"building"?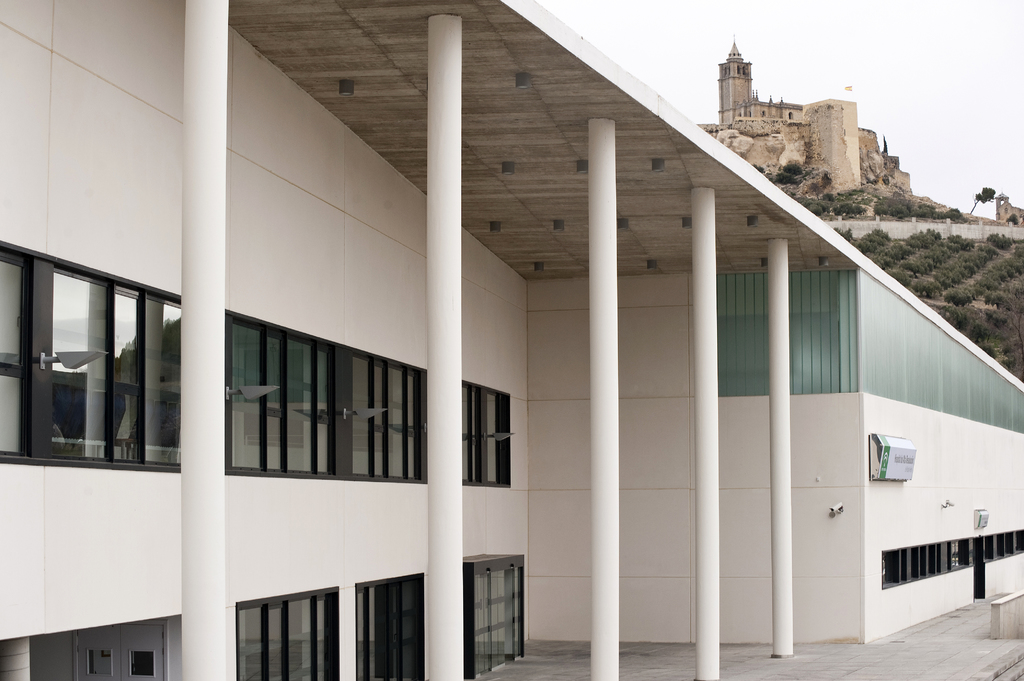
box(998, 191, 1023, 233)
